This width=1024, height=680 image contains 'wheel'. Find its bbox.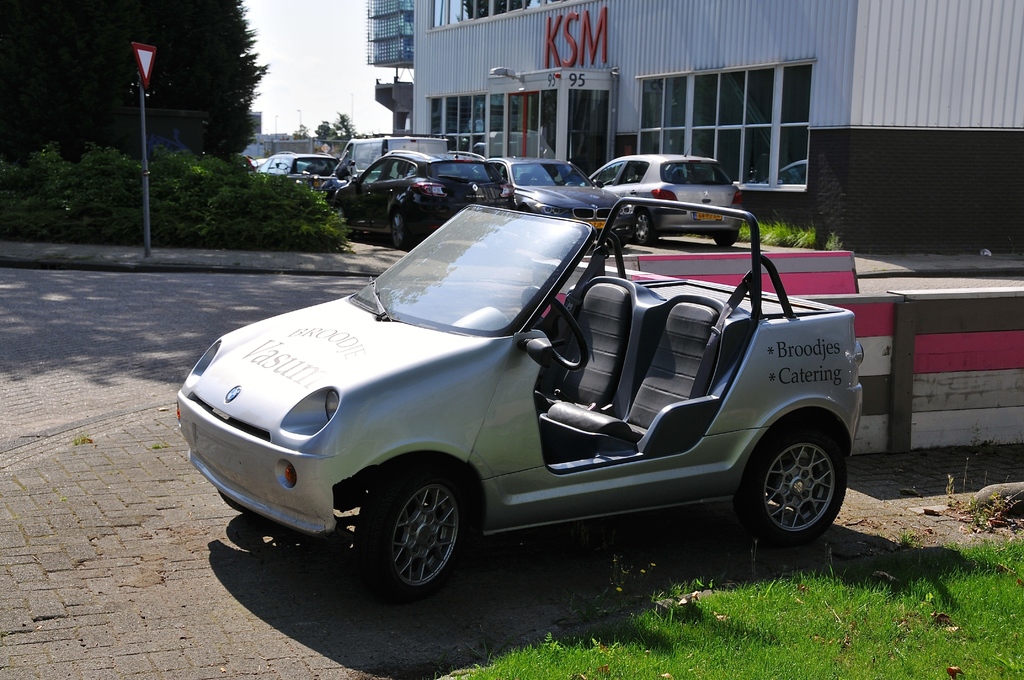
(x1=716, y1=233, x2=739, y2=247).
